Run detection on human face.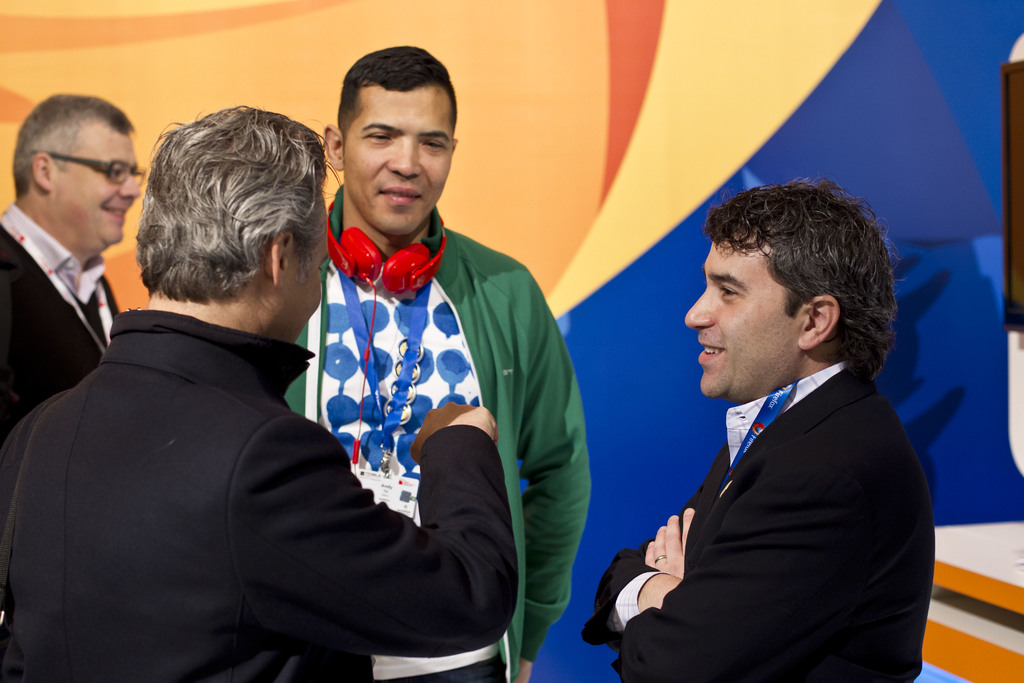
Result: crop(289, 200, 331, 347).
